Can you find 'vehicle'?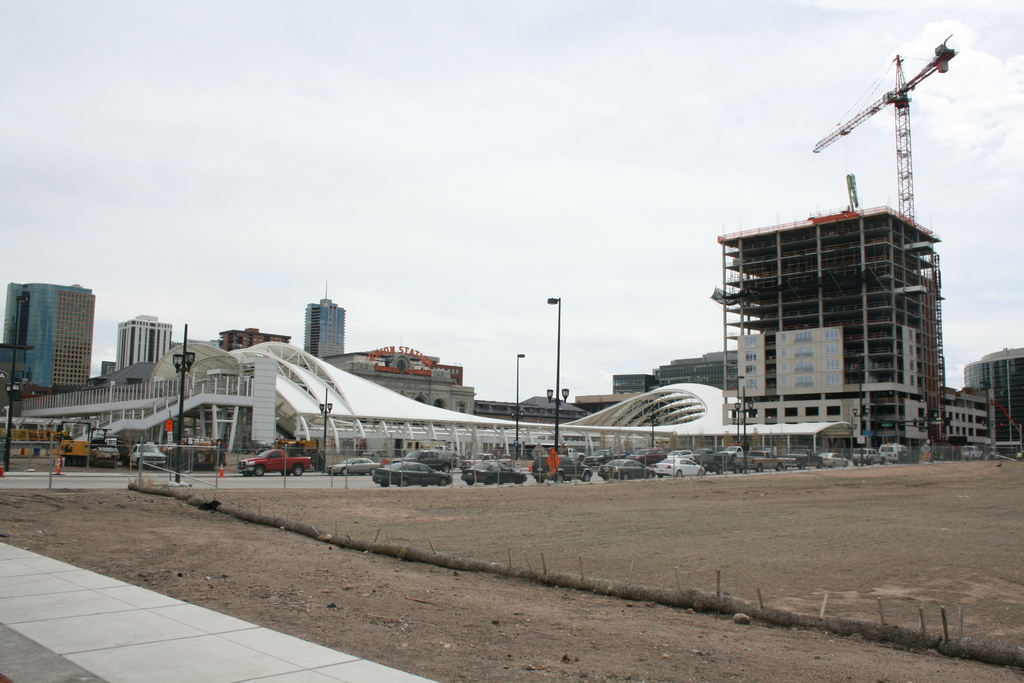
Yes, bounding box: box=[235, 450, 315, 479].
